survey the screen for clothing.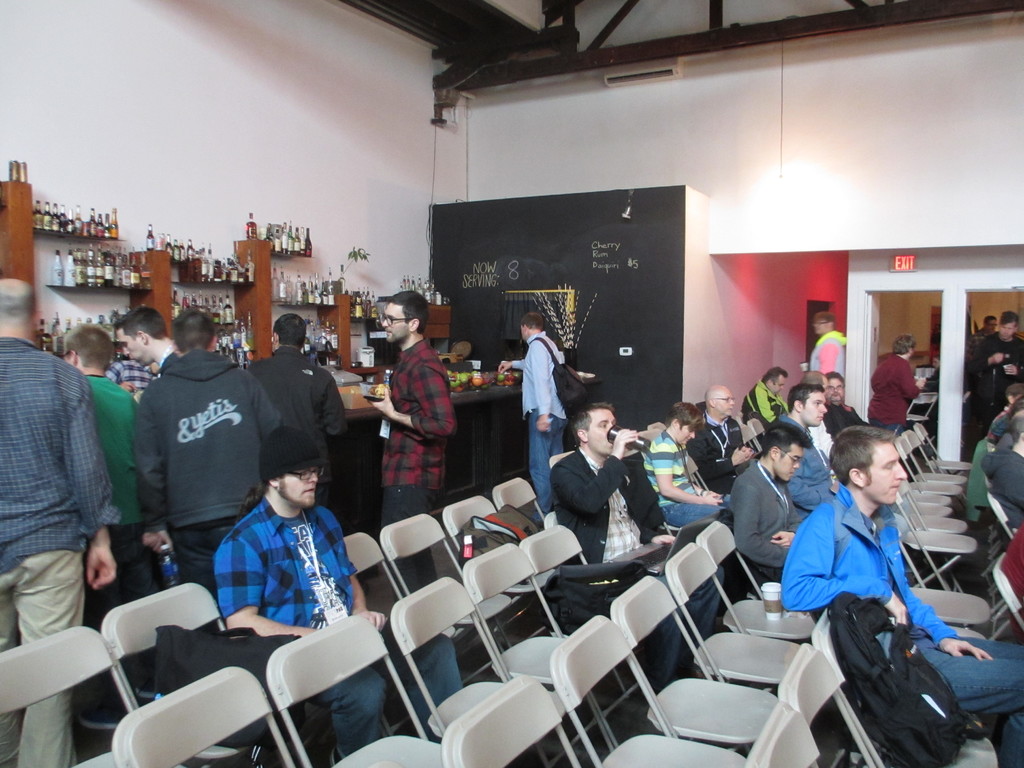
Survey found: 725, 460, 829, 578.
